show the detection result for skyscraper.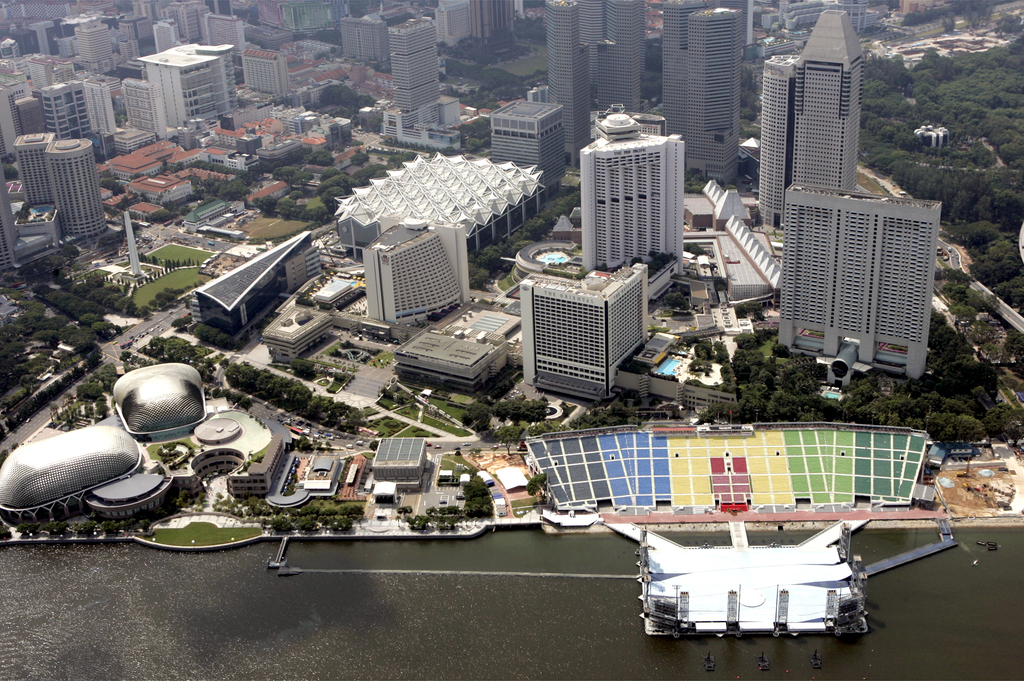
Rect(35, 79, 90, 141).
